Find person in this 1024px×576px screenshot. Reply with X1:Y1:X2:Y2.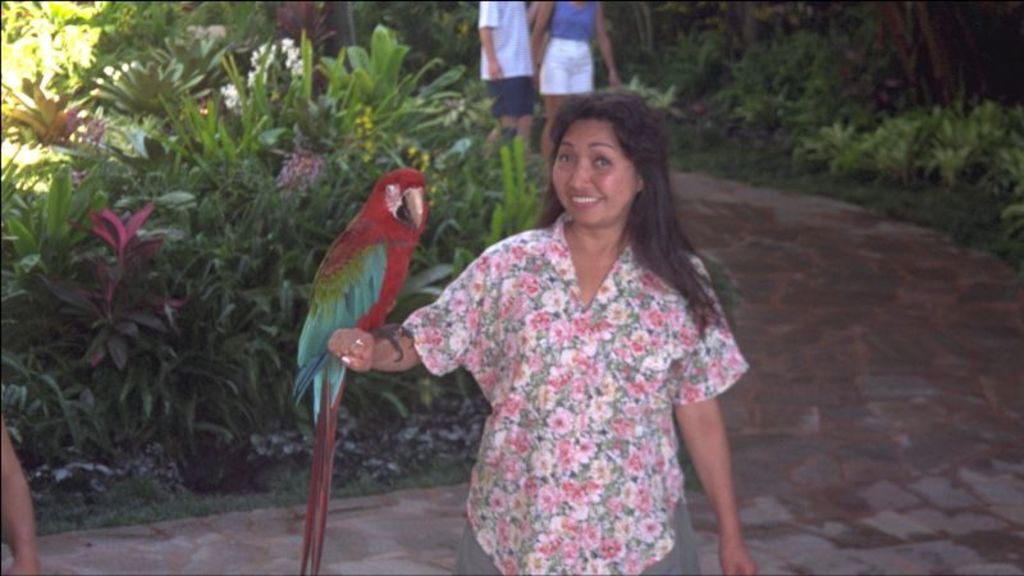
472:0:548:157.
